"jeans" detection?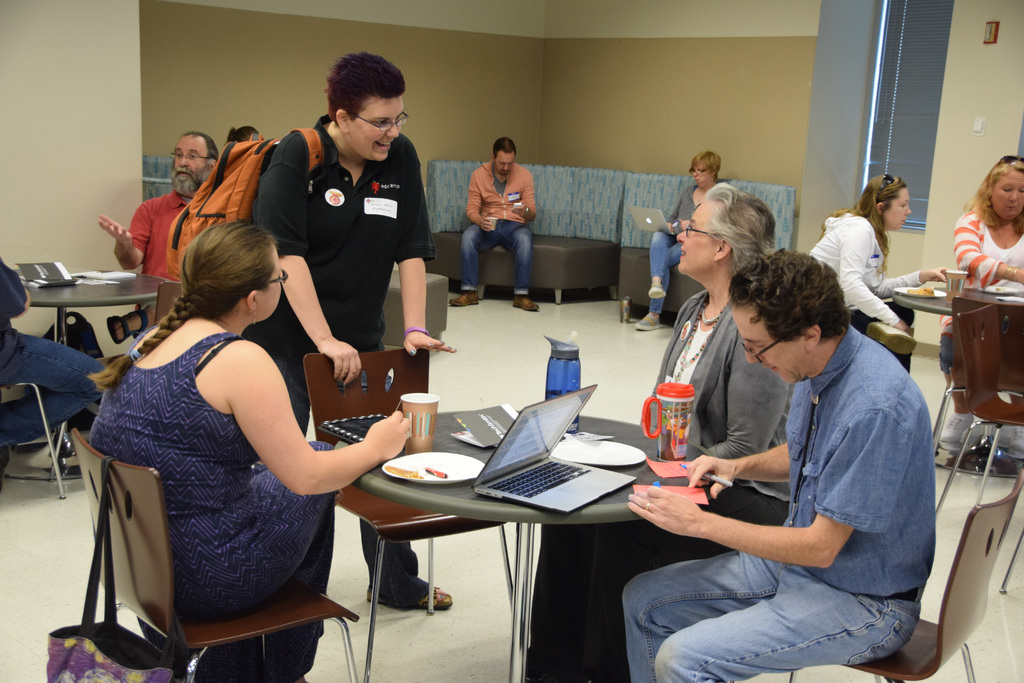
<bbox>0, 331, 111, 439</bbox>
